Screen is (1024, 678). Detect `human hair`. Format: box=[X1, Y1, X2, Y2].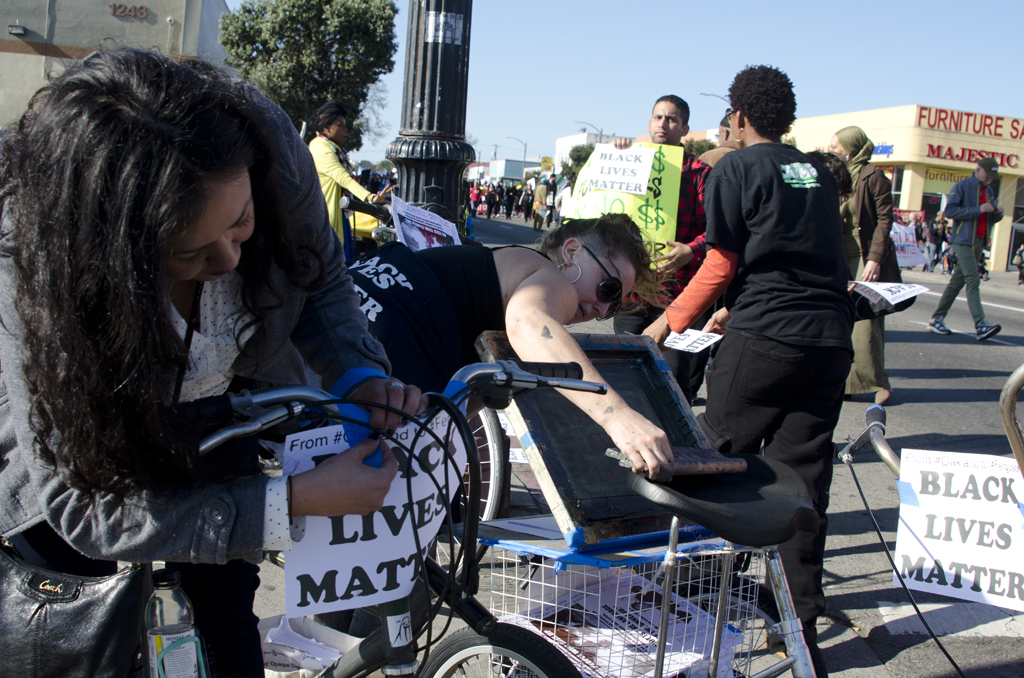
box=[837, 124, 876, 167].
